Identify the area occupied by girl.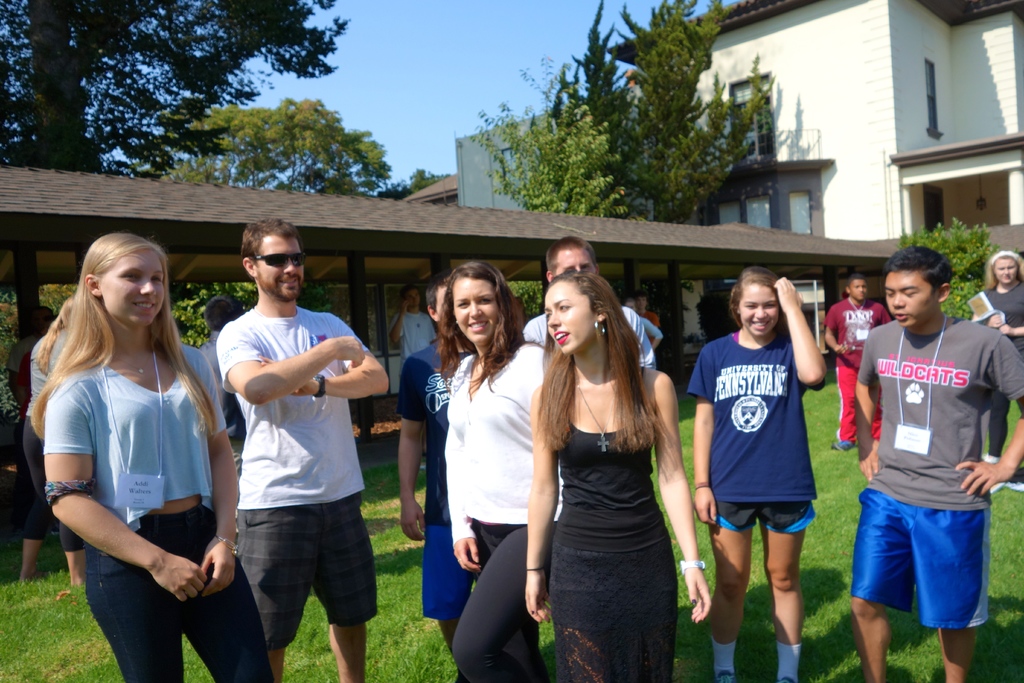
Area: l=688, t=263, r=826, b=678.
